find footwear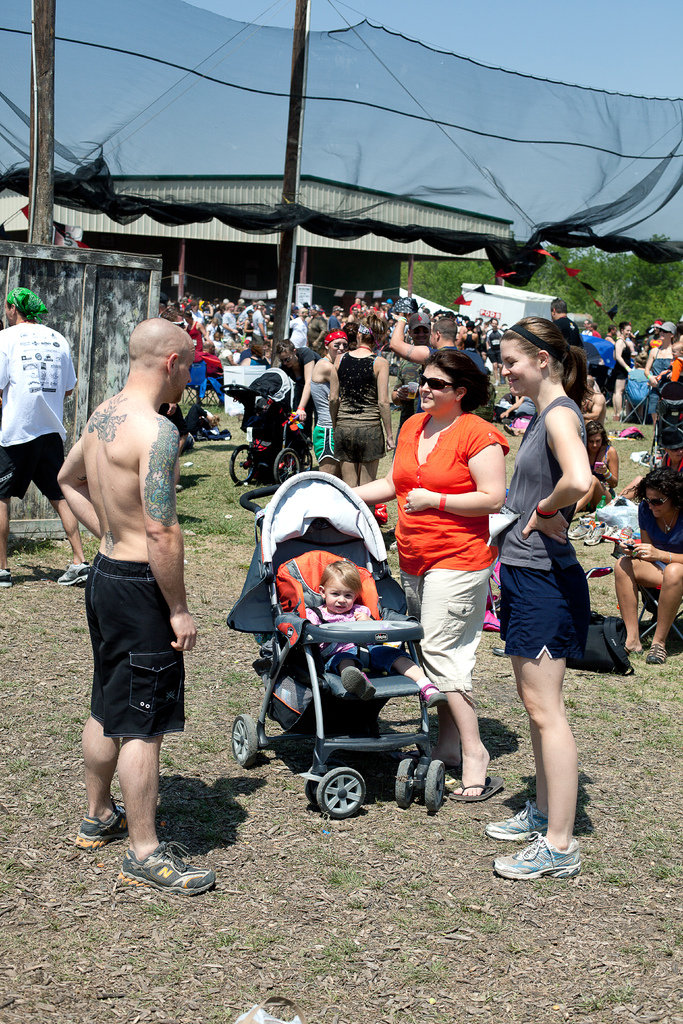
locate(490, 830, 584, 881)
